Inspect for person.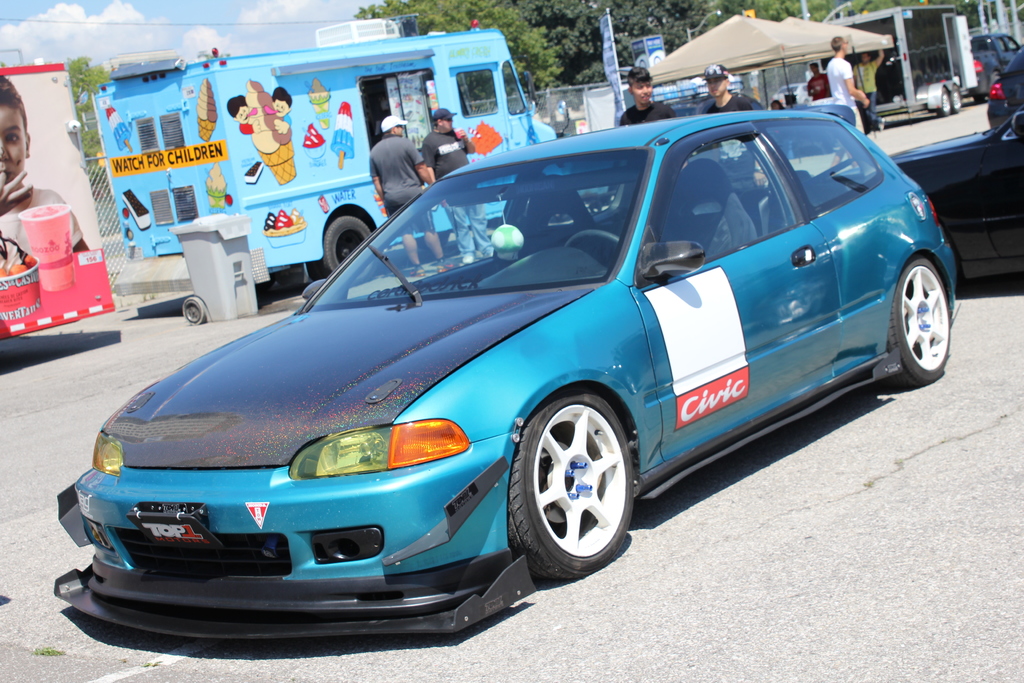
Inspection: x1=699, y1=60, x2=766, y2=113.
